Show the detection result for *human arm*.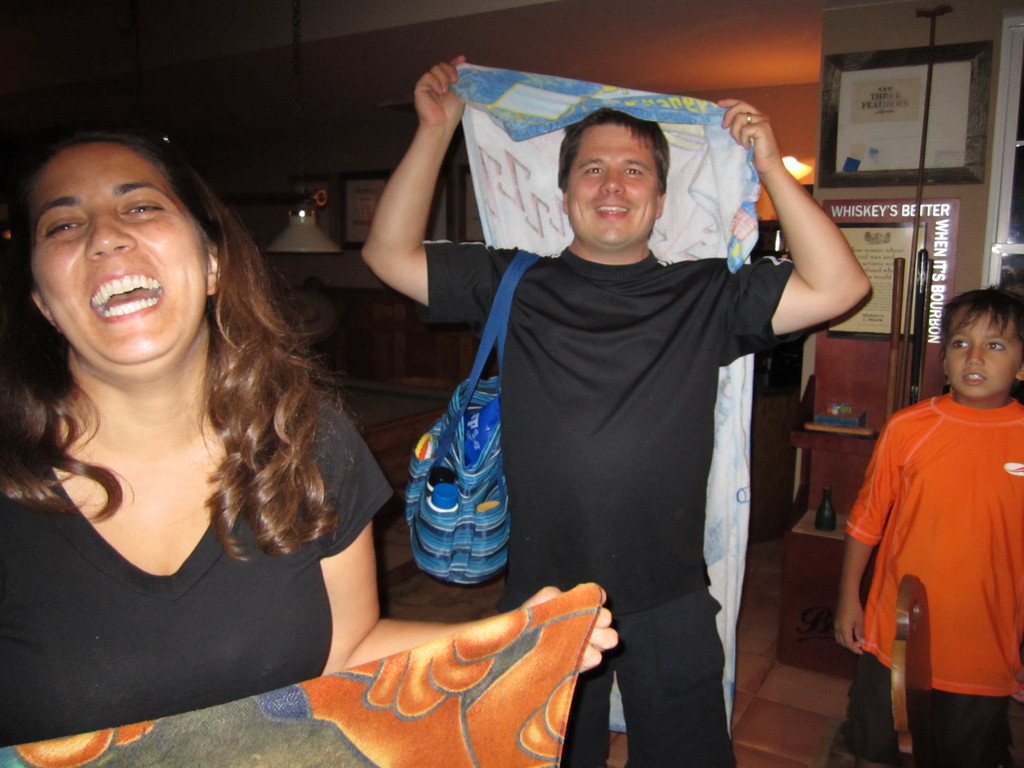
bbox(353, 50, 488, 331).
